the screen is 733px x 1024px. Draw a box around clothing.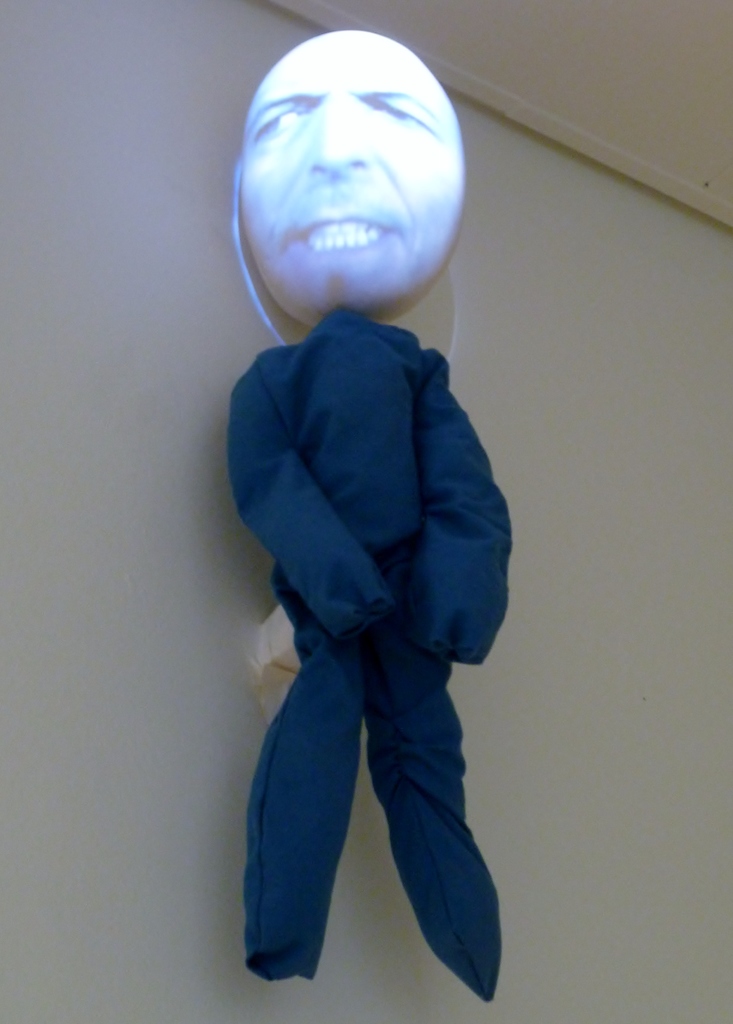
[230,303,522,1012].
